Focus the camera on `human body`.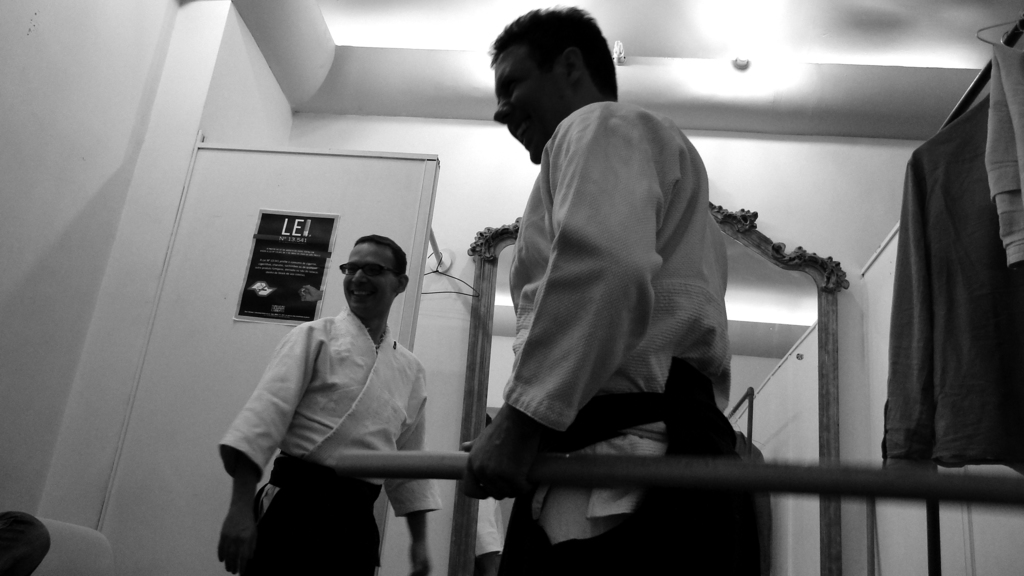
Focus region: <bbox>217, 184, 436, 572</bbox>.
